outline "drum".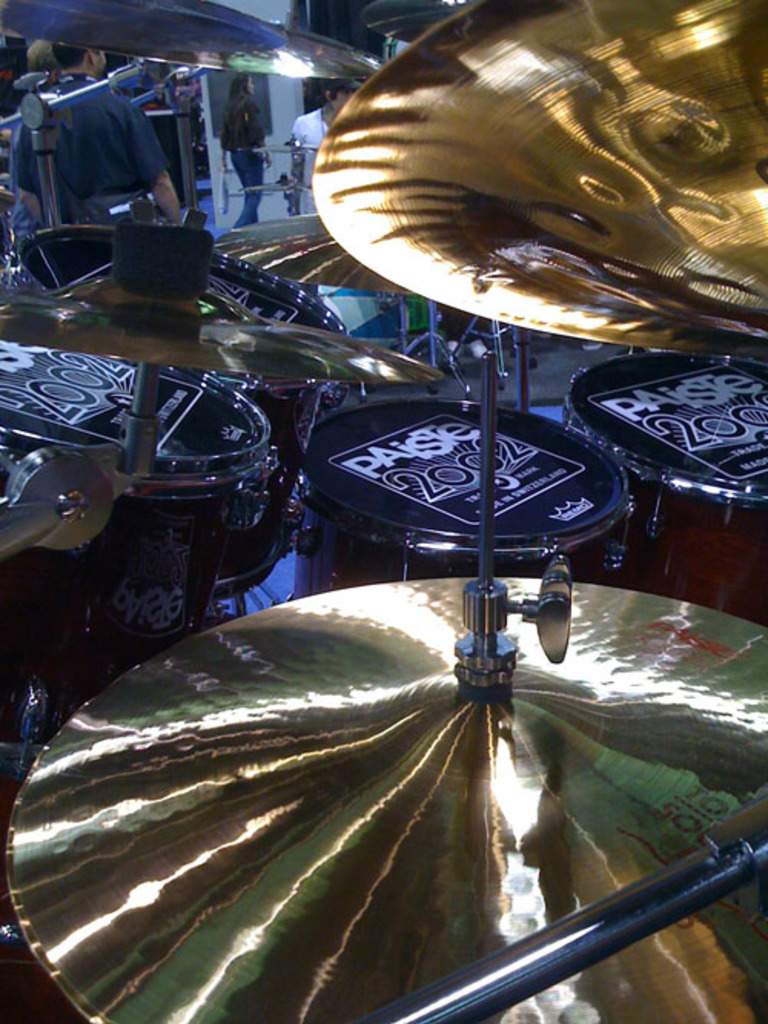
Outline: region(554, 335, 766, 623).
